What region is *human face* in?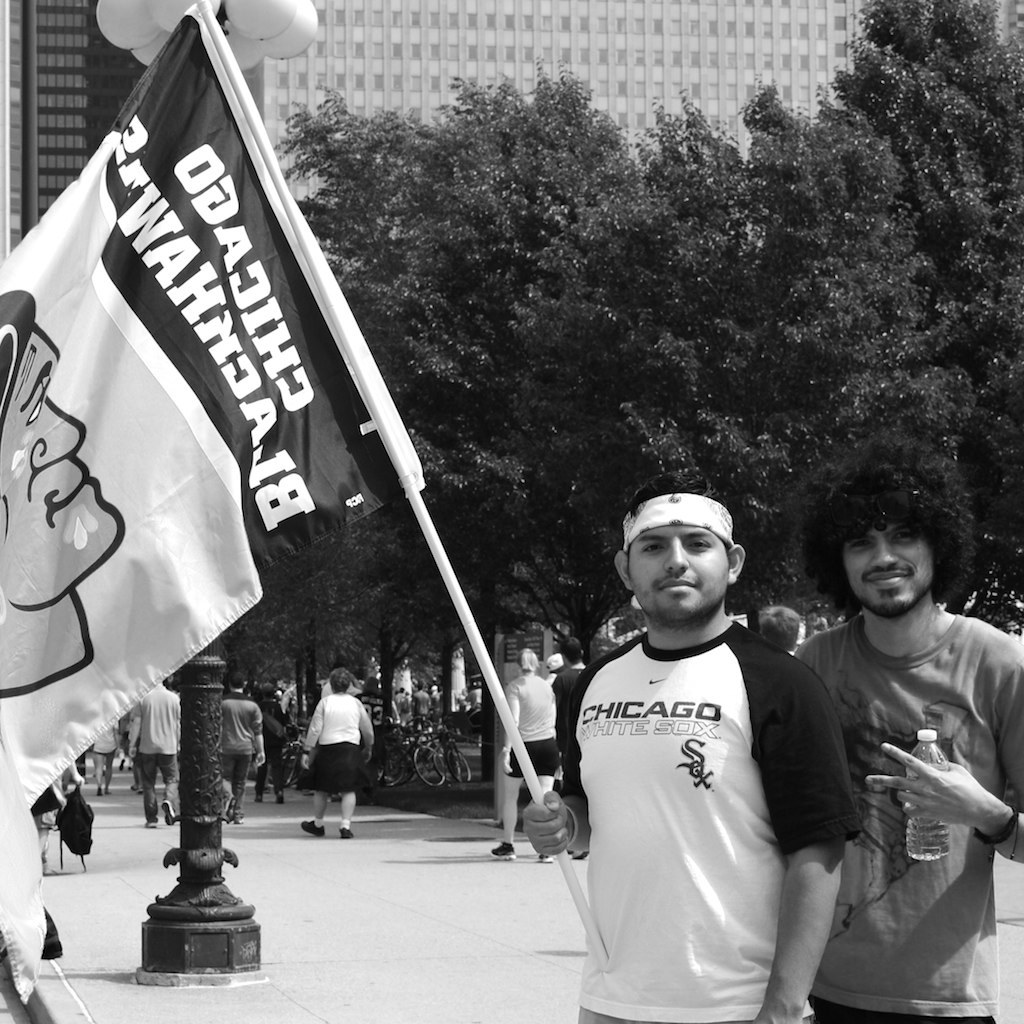
bbox=[844, 517, 931, 613].
